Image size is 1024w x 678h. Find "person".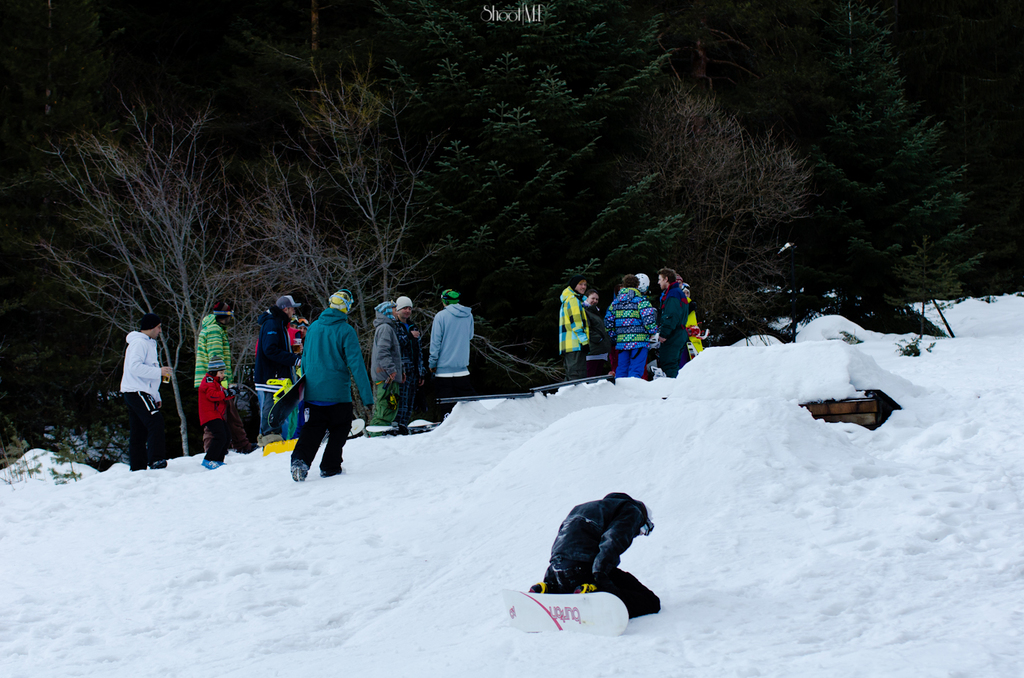
l=110, t=314, r=180, b=477.
